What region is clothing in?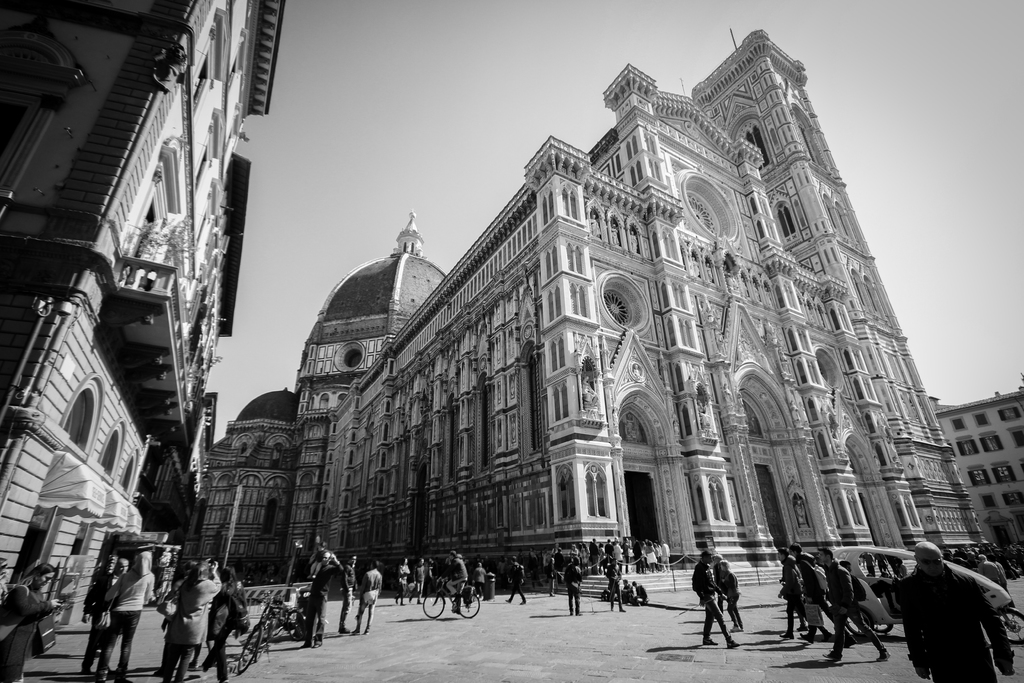
bbox=(472, 566, 486, 596).
